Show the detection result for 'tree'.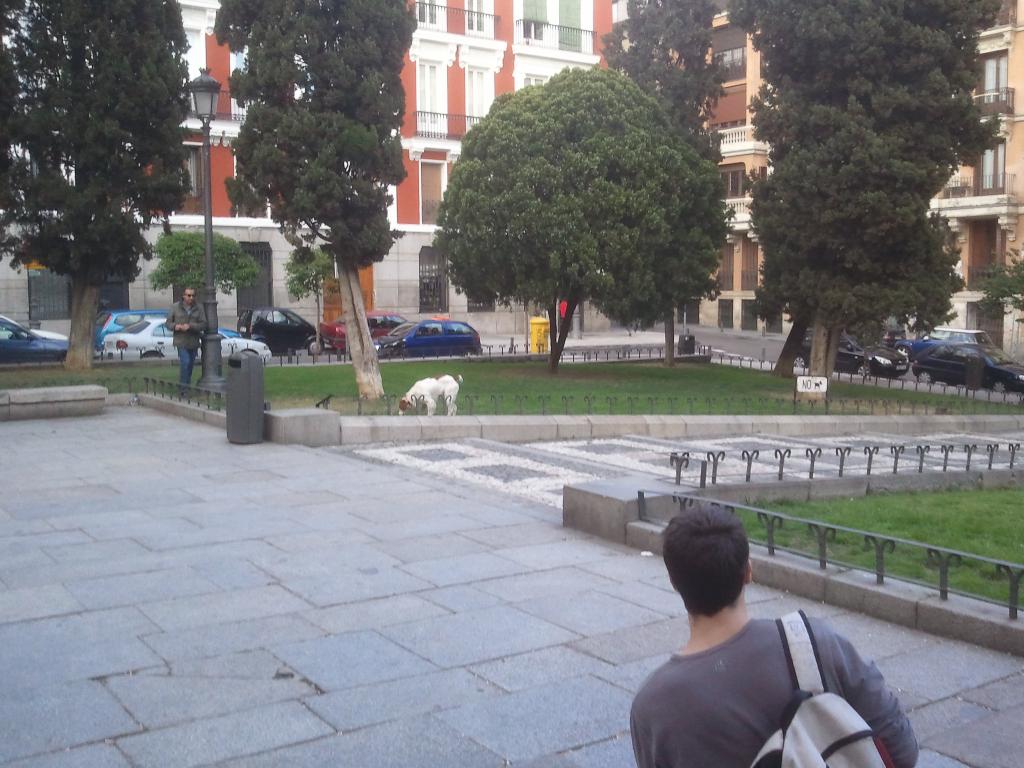
box(719, 0, 1007, 403).
